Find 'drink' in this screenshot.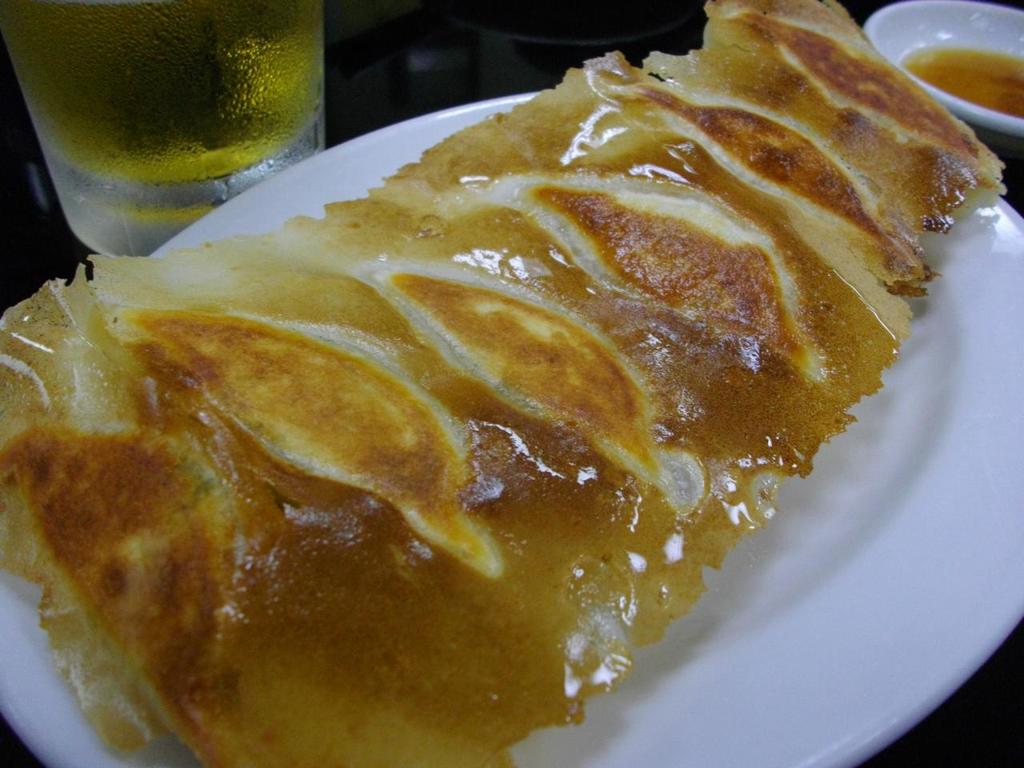
The bounding box for 'drink' is Rect(0, 0, 321, 184).
